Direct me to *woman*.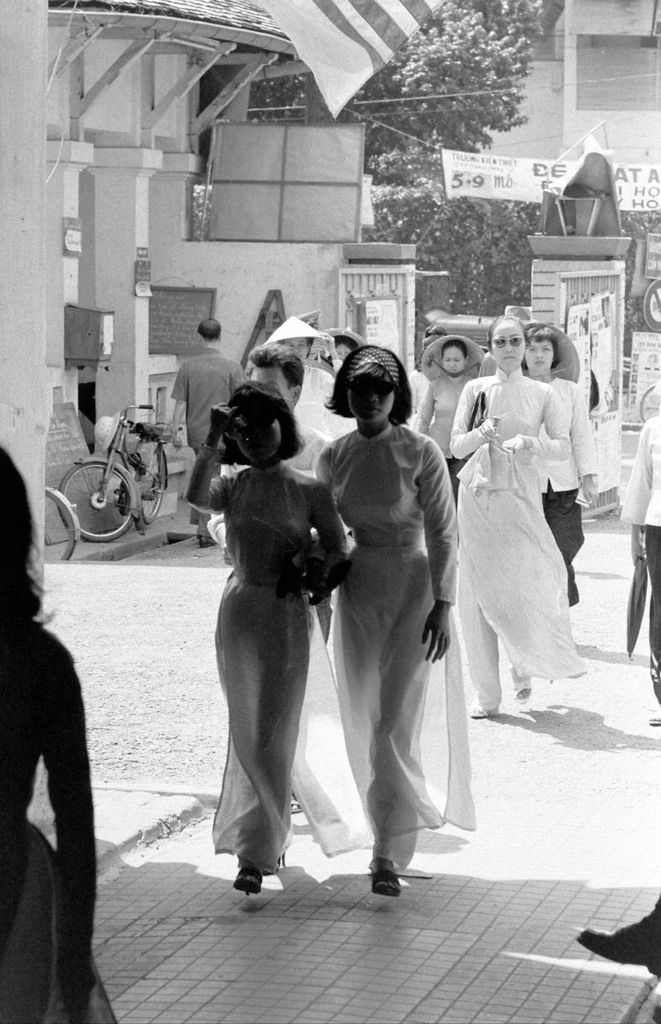
Direction: region(0, 449, 117, 1023).
